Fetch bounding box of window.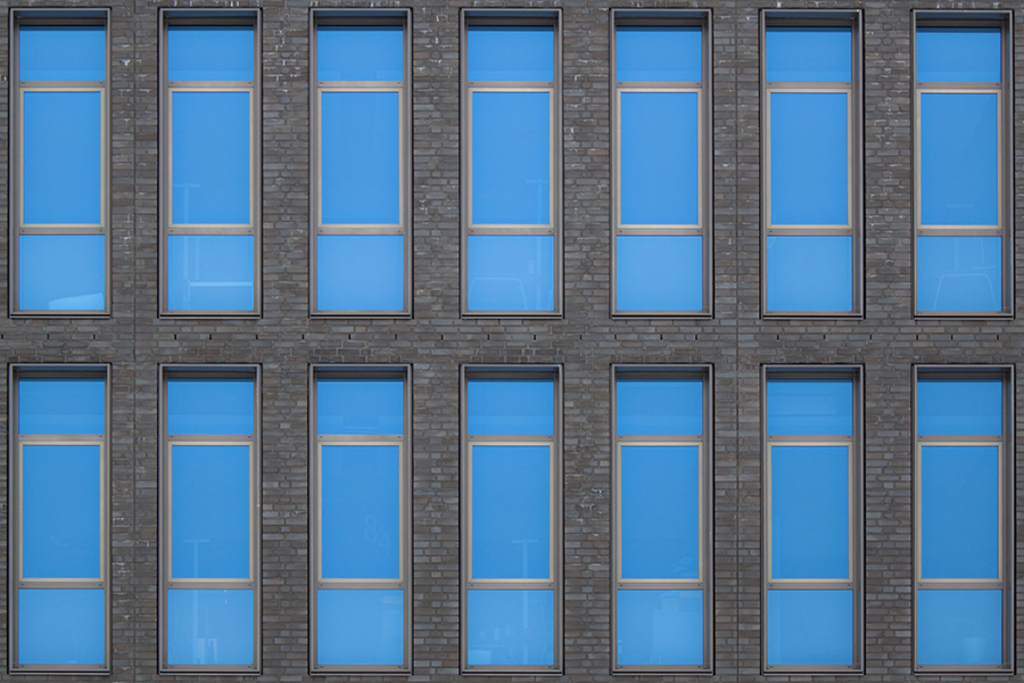
Bbox: pyautogui.locateOnScreen(758, 7, 864, 316).
